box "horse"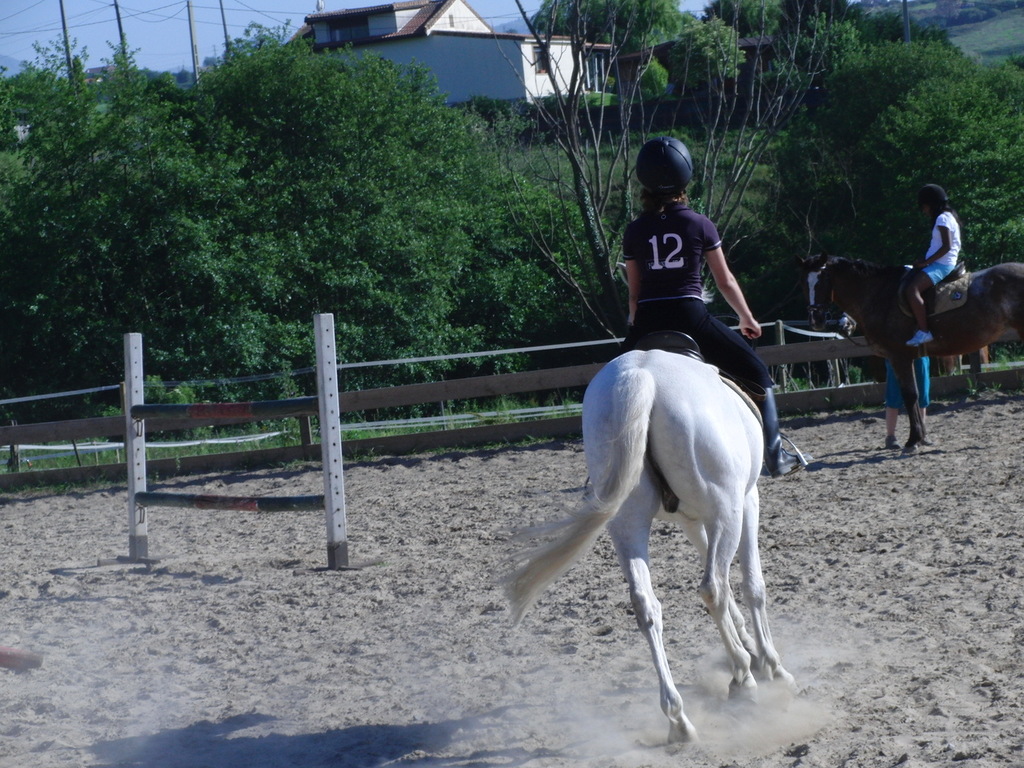
(x1=486, y1=282, x2=799, y2=746)
